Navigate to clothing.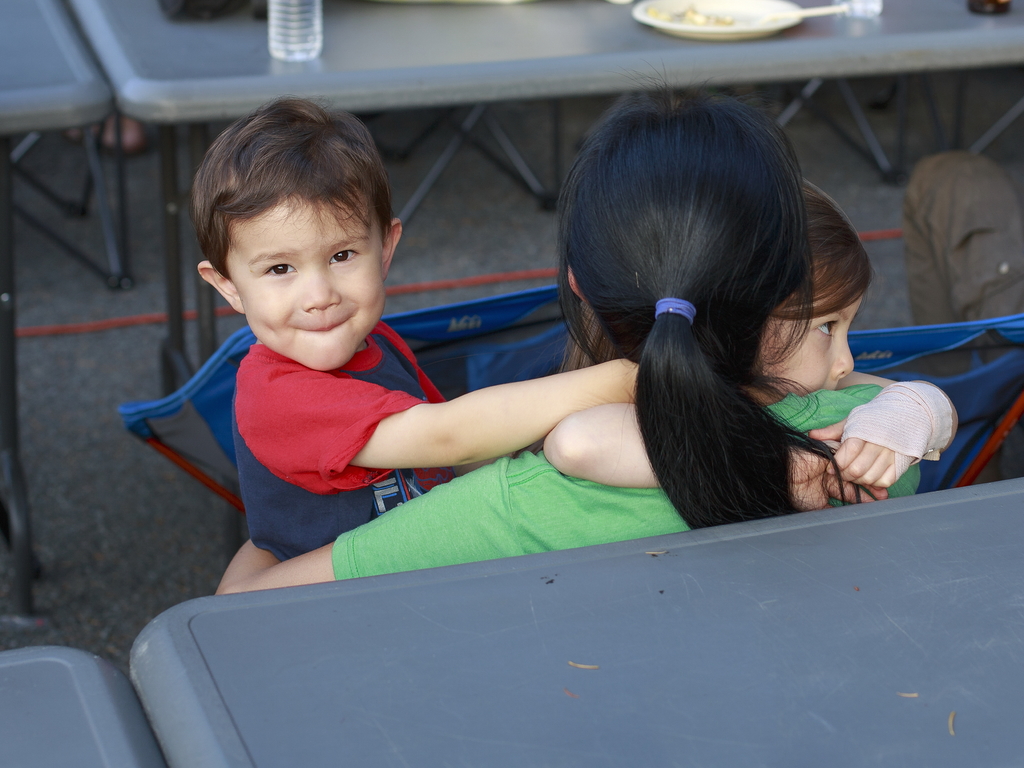
Navigation target: 899 120 1023 336.
